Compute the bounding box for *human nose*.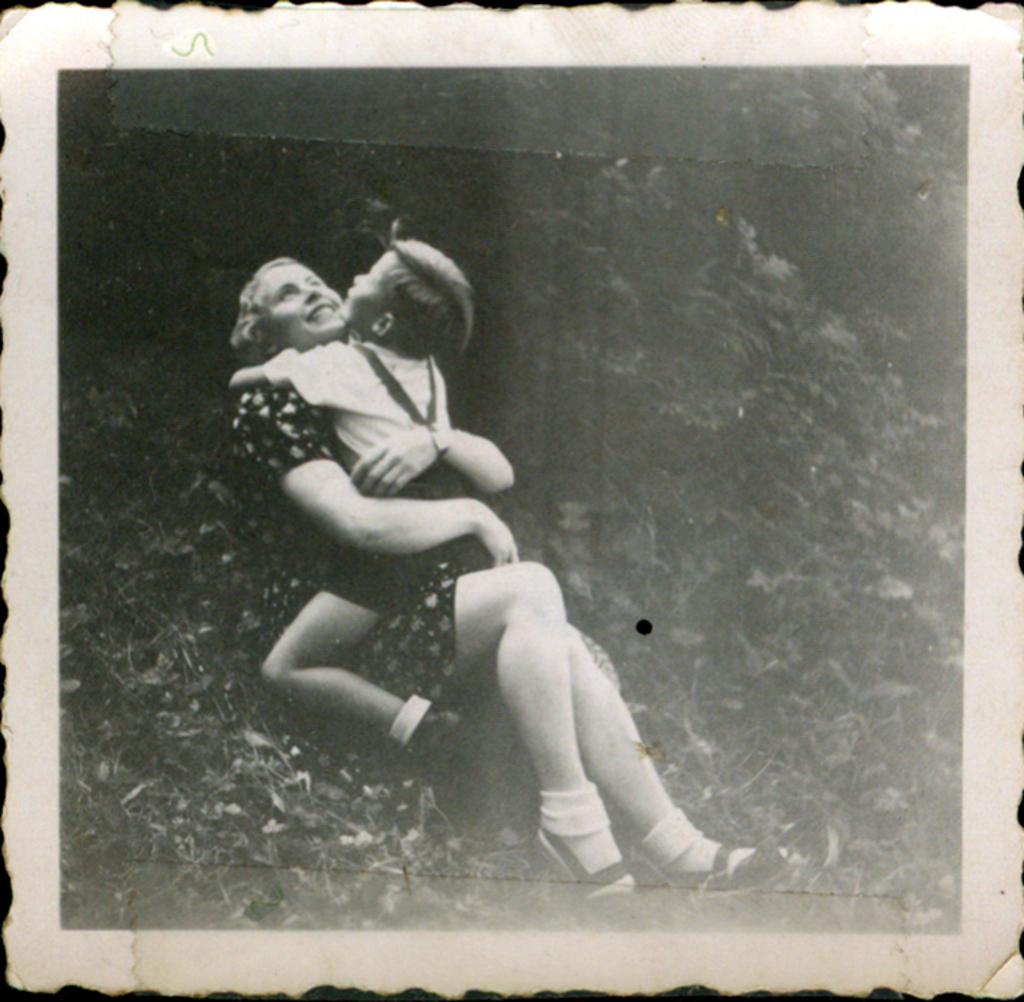
{"left": 302, "top": 288, "right": 322, "bottom": 302}.
